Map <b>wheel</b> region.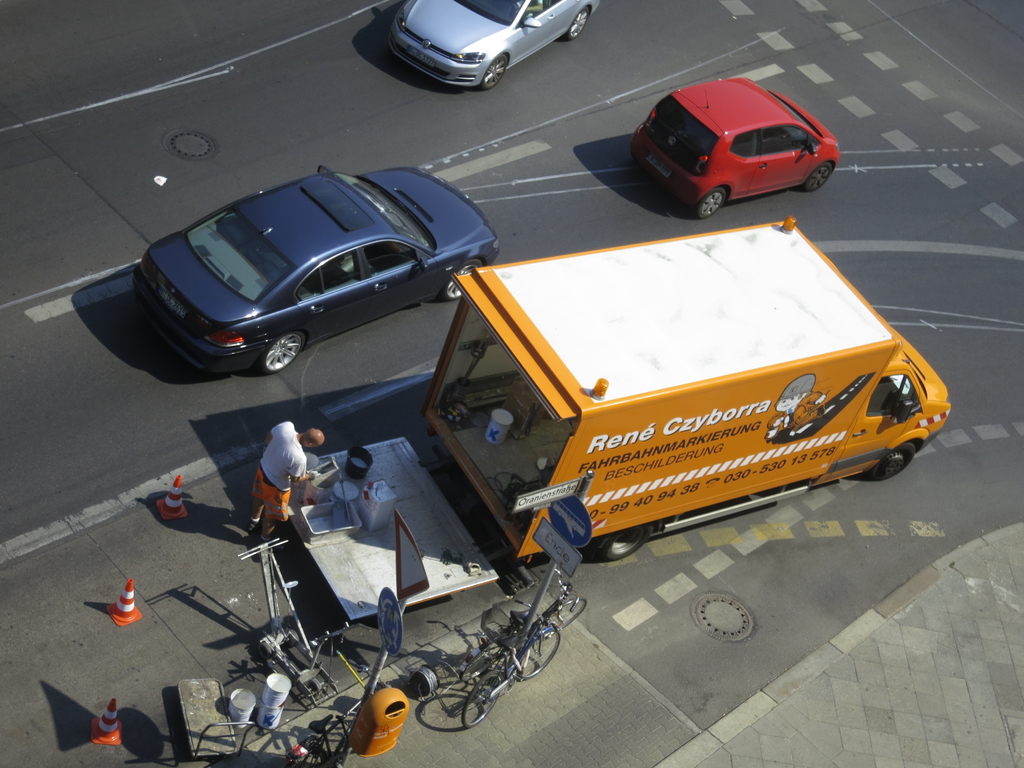
Mapped to detection(524, 627, 561, 681).
